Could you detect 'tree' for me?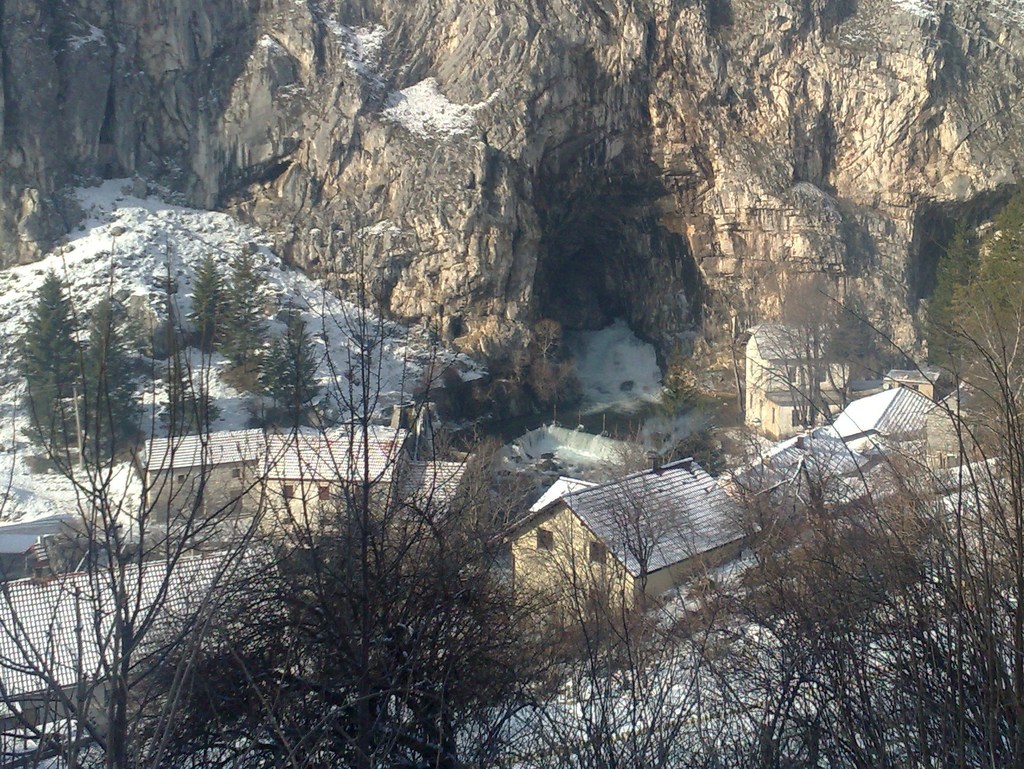
Detection result: left=446, top=317, right=589, bottom=439.
